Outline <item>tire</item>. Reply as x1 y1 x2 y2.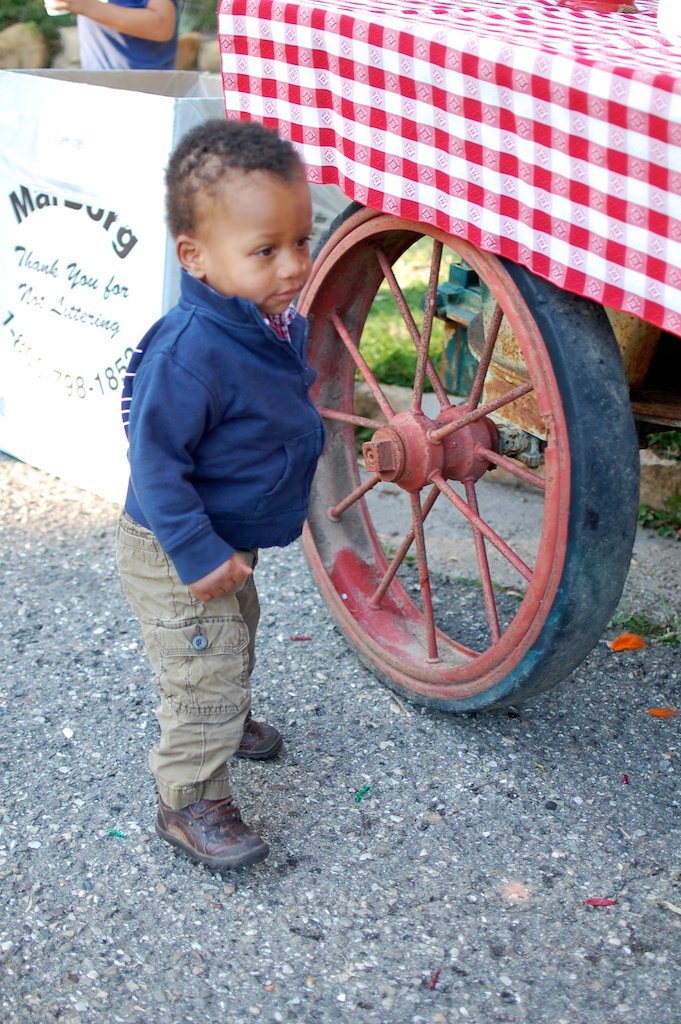
289 228 606 724.
